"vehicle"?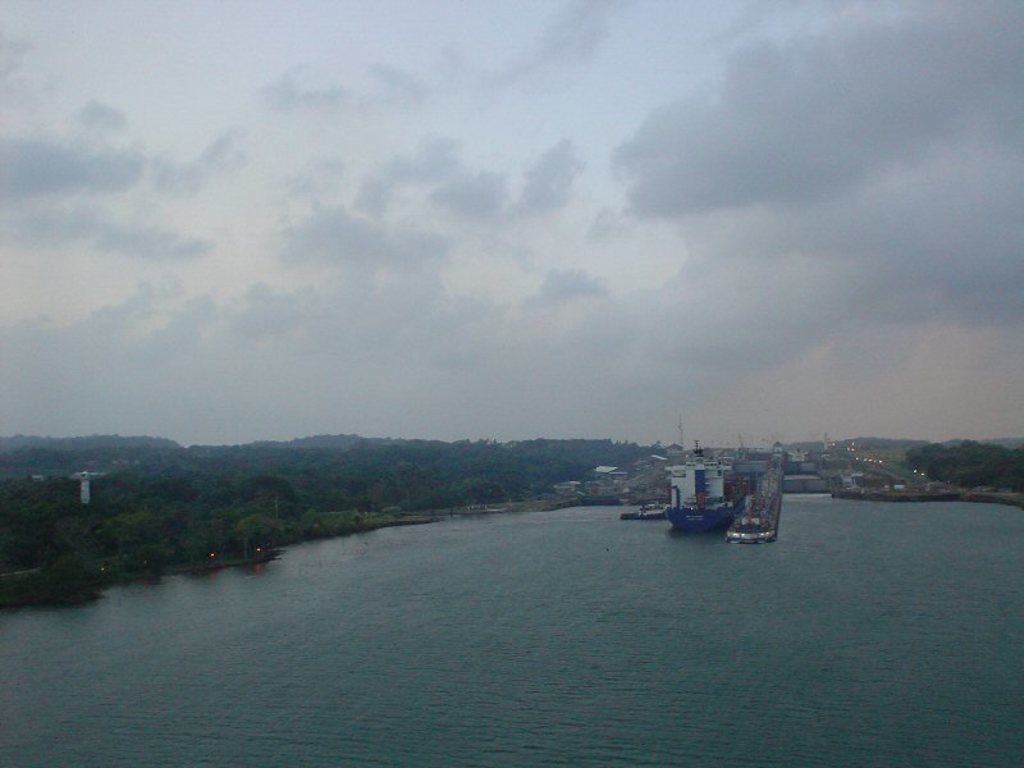
(664, 458, 733, 531)
